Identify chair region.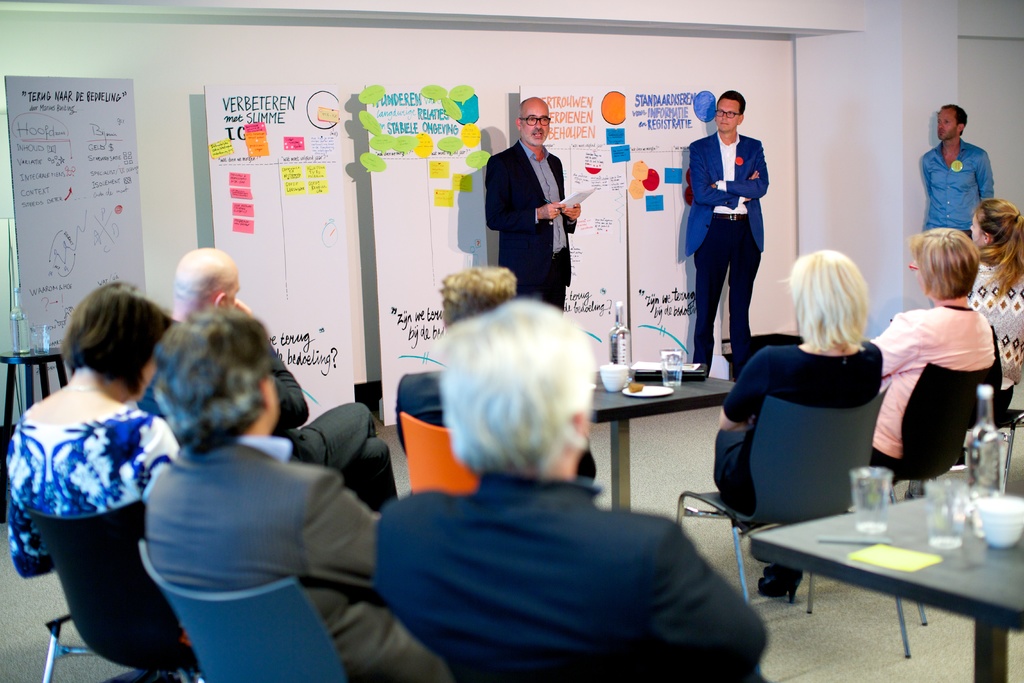
Region: box=[0, 349, 73, 524].
